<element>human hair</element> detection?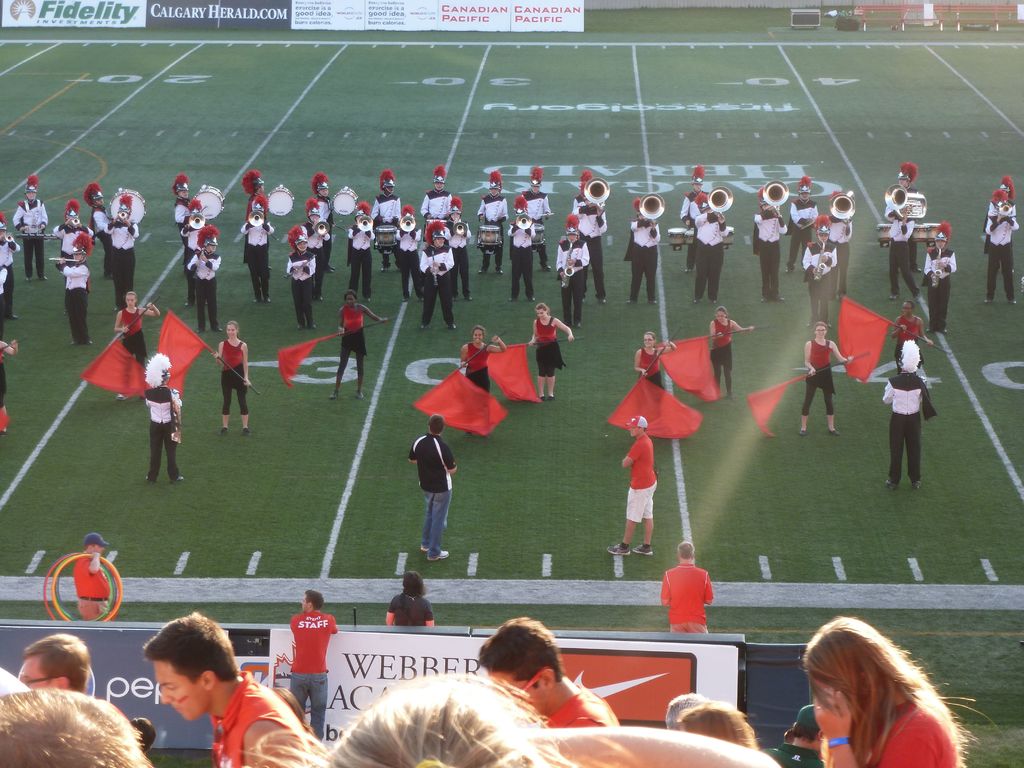
detection(307, 587, 325, 611)
